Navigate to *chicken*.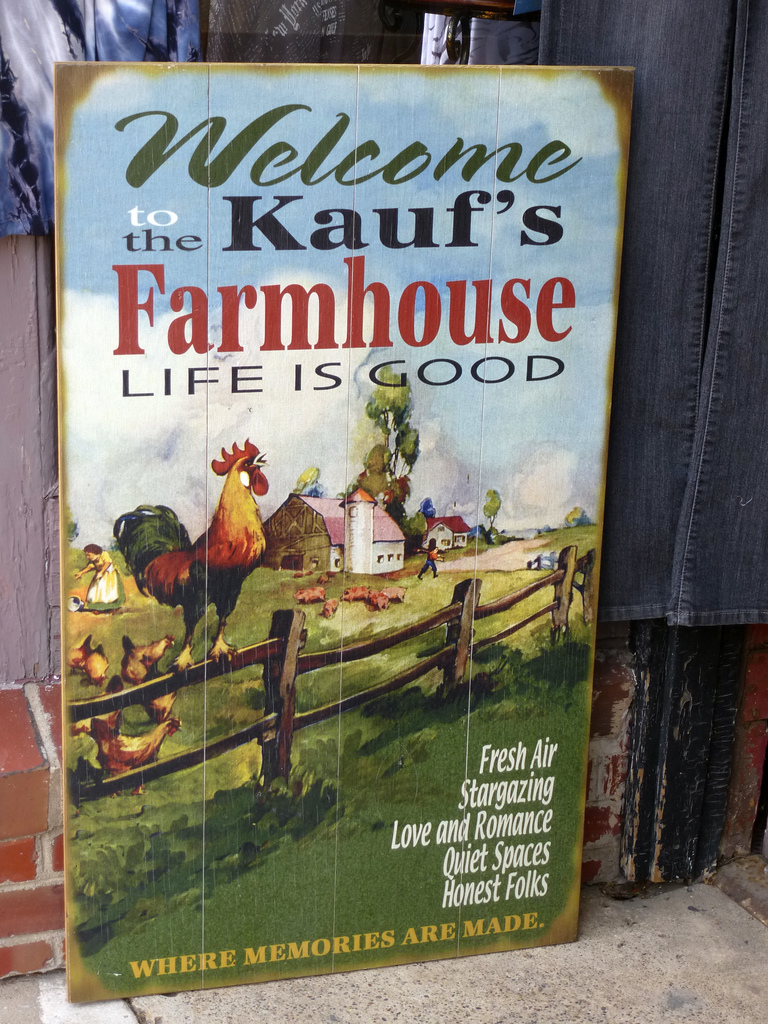
Navigation target: 86, 718, 181, 793.
